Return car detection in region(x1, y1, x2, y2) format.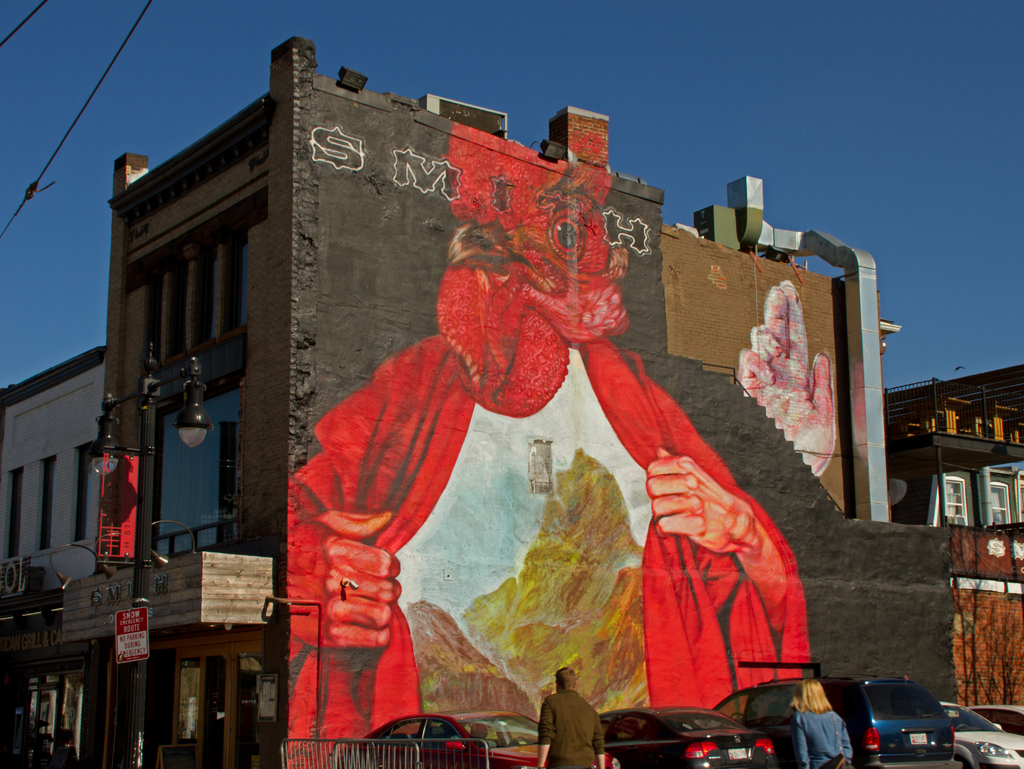
region(940, 700, 1023, 768).
